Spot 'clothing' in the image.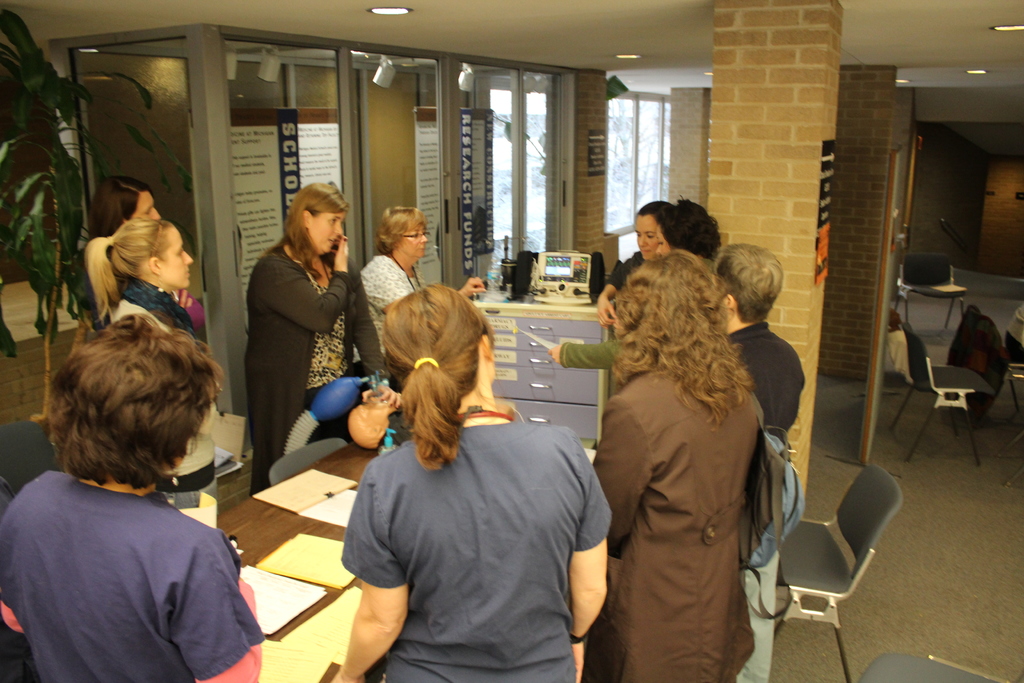
'clothing' found at box=[243, 236, 380, 483].
